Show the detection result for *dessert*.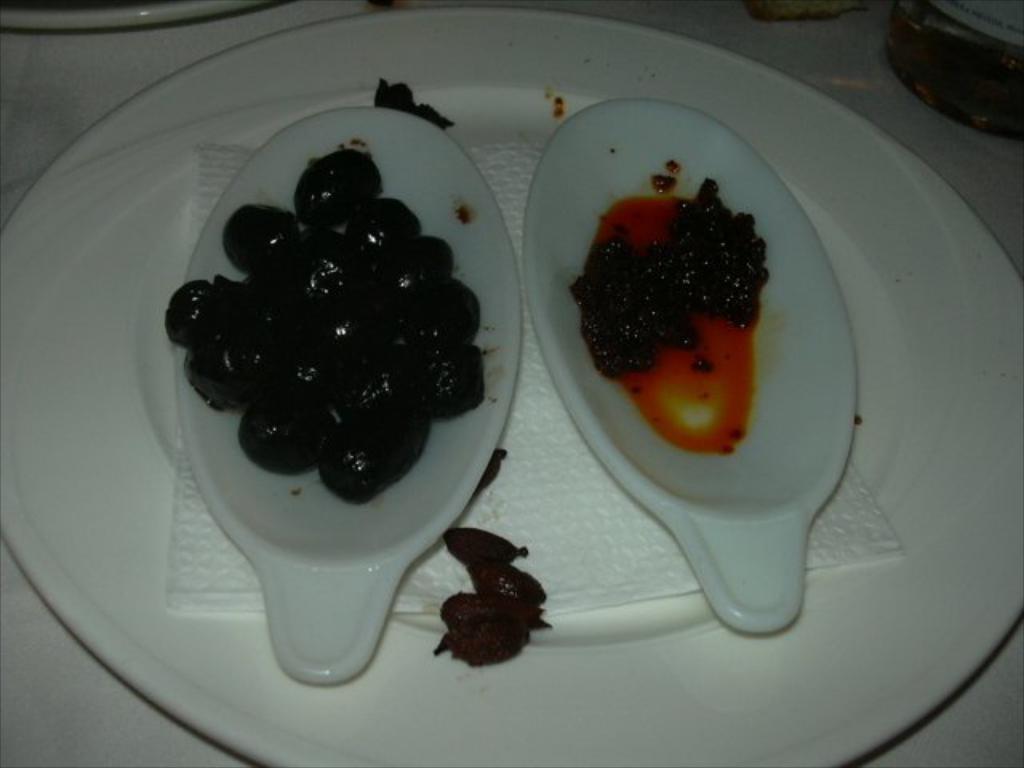
x1=573 y1=181 x2=768 y2=450.
